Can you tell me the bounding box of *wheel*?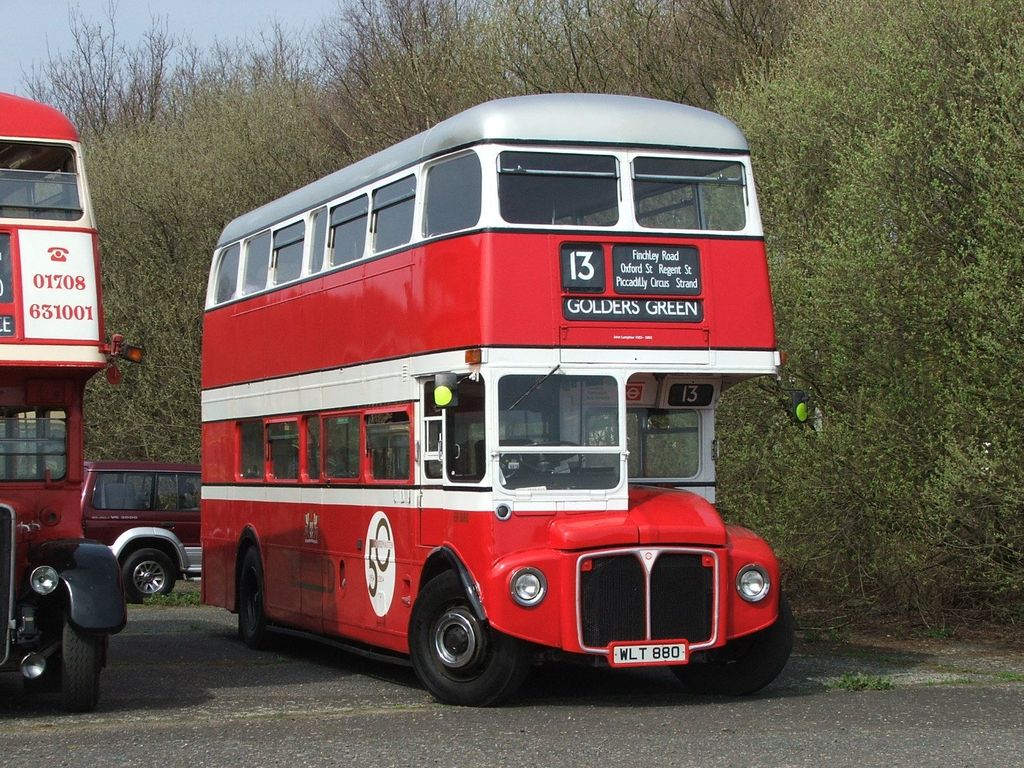
{"x1": 237, "y1": 545, "x2": 280, "y2": 647}.
